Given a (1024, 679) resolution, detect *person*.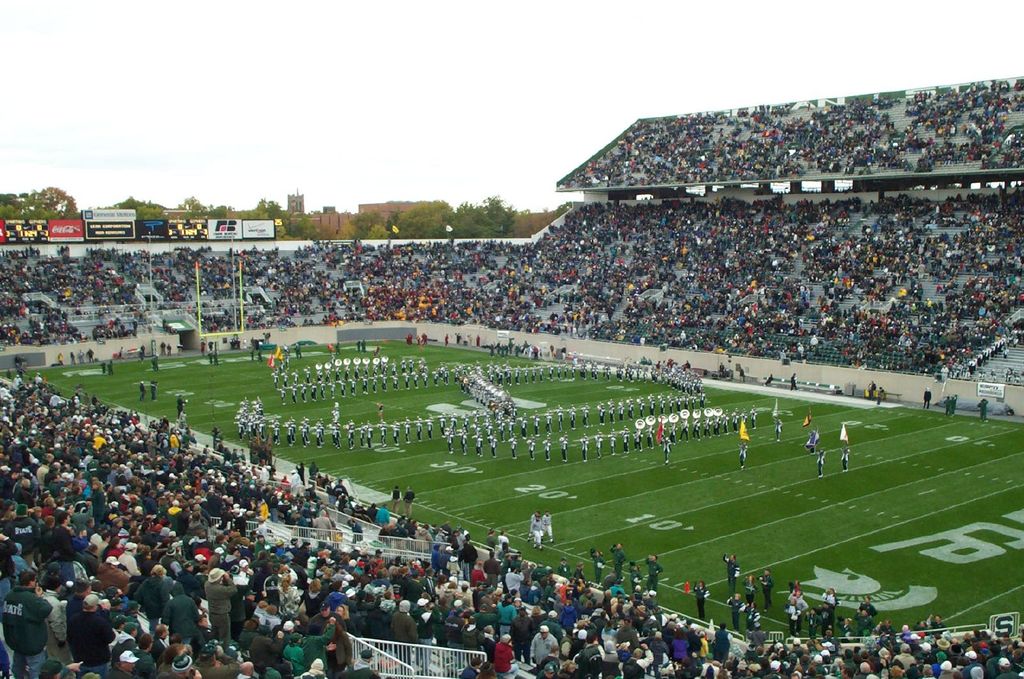
[941, 394, 950, 413].
